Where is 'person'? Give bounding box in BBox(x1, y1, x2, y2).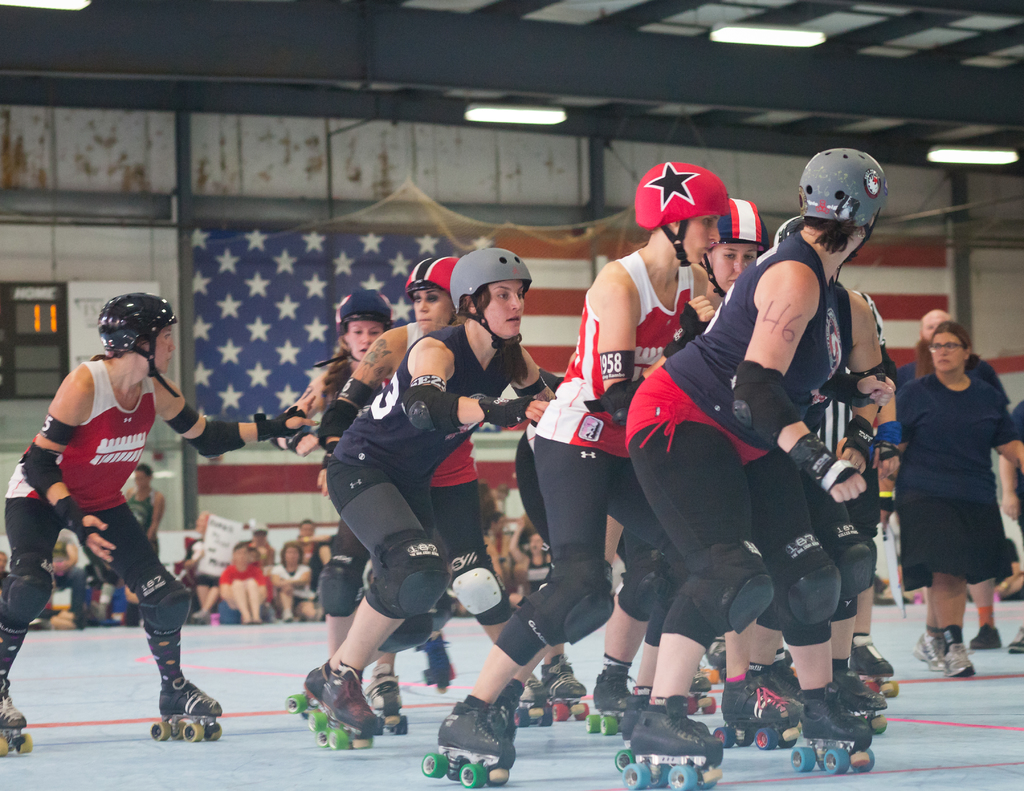
BBox(504, 530, 556, 593).
